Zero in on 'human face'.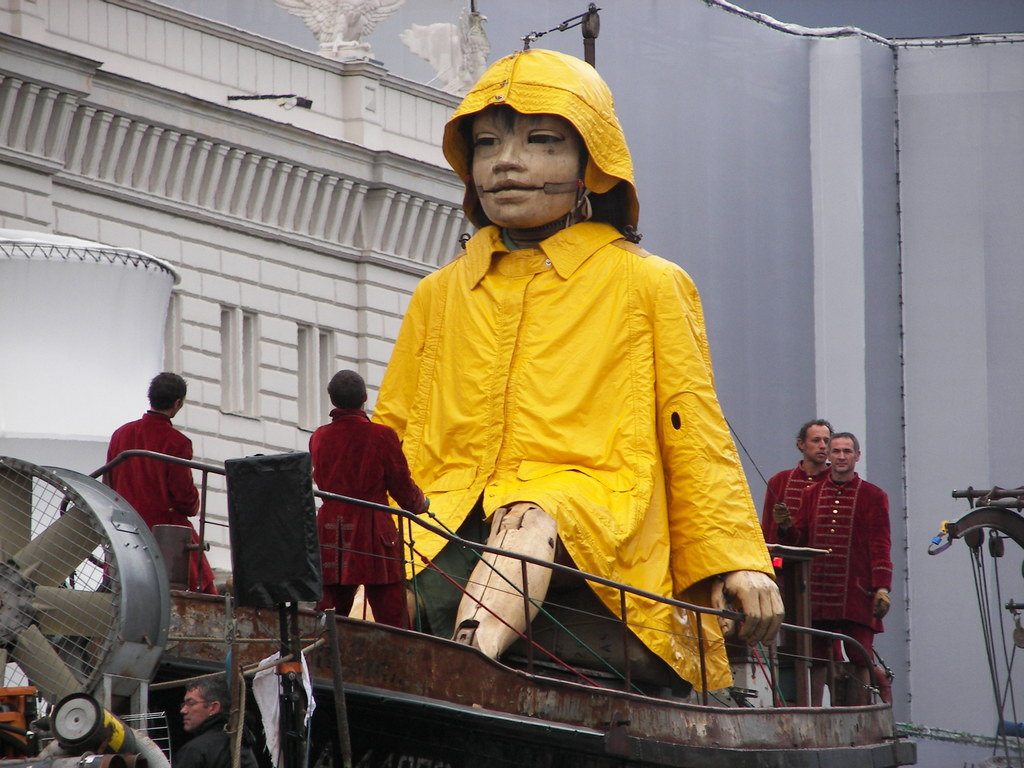
Zeroed in: {"left": 808, "top": 430, "right": 835, "bottom": 465}.
